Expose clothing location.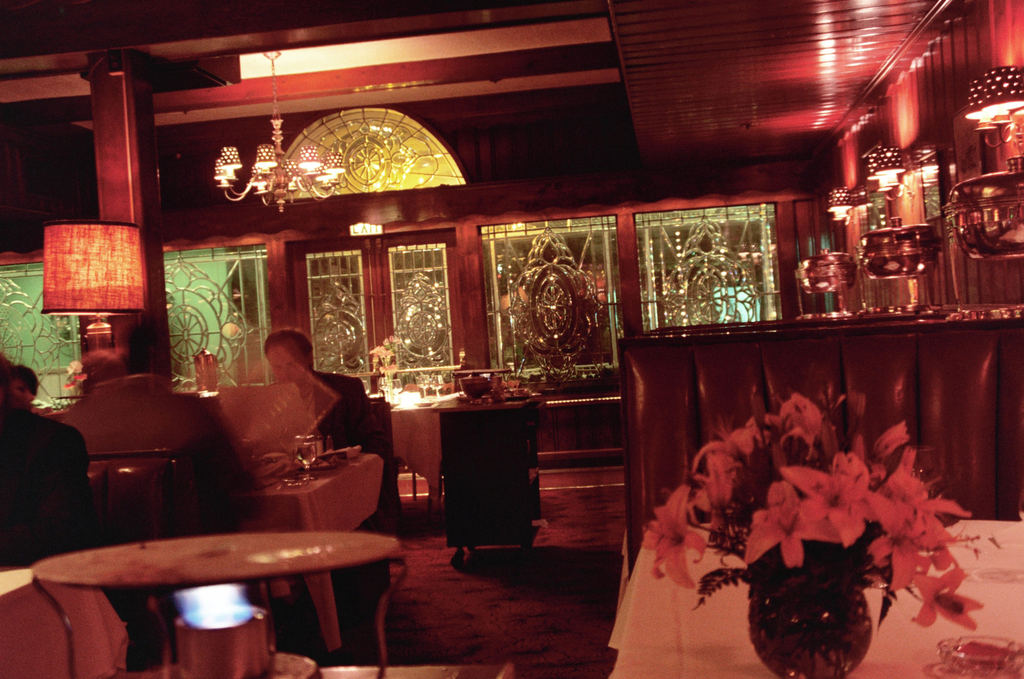
Exposed at <box>0,405,92,544</box>.
